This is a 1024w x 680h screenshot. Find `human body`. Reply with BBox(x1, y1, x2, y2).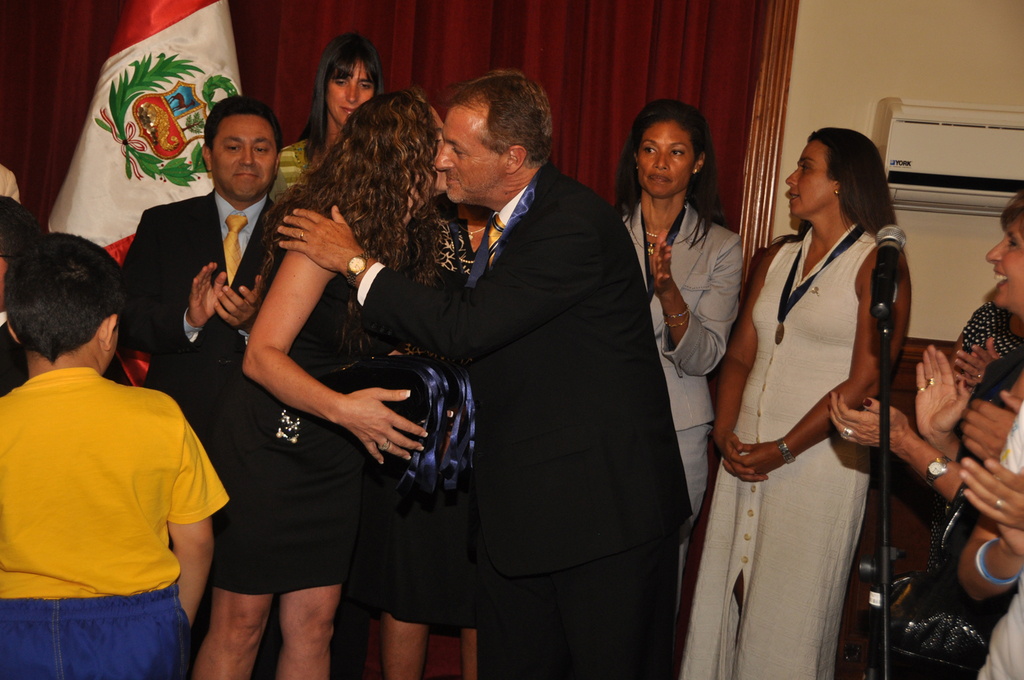
BBox(824, 299, 1023, 679).
